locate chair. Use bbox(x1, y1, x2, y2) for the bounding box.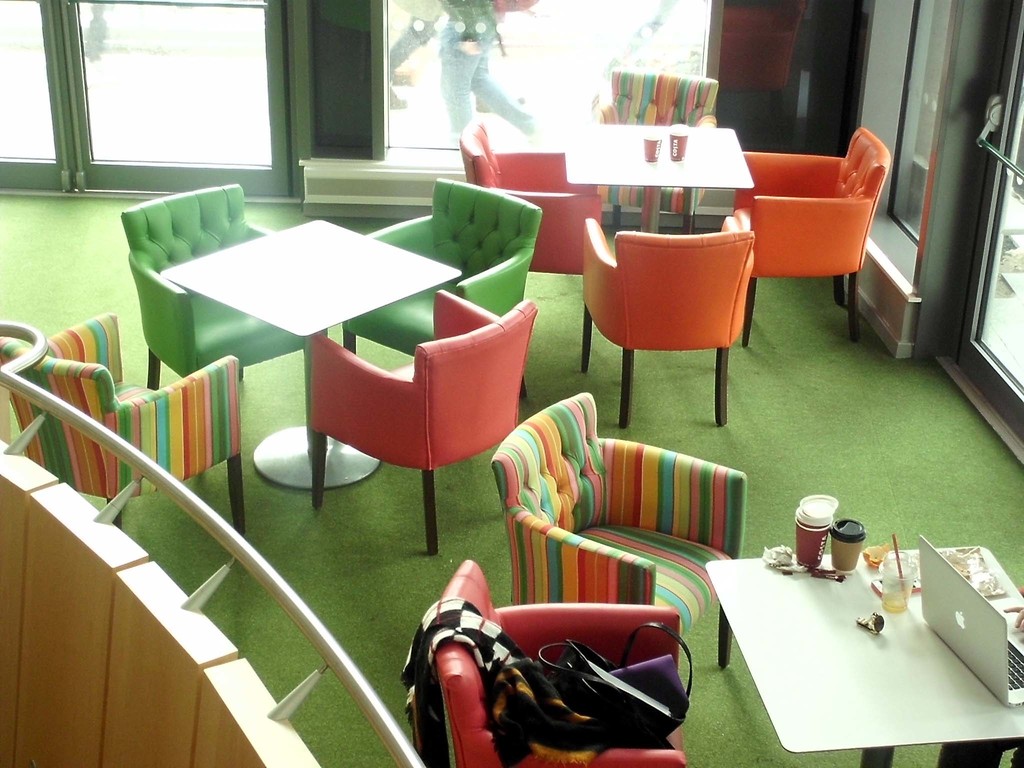
bbox(0, 312, 244, 547).
